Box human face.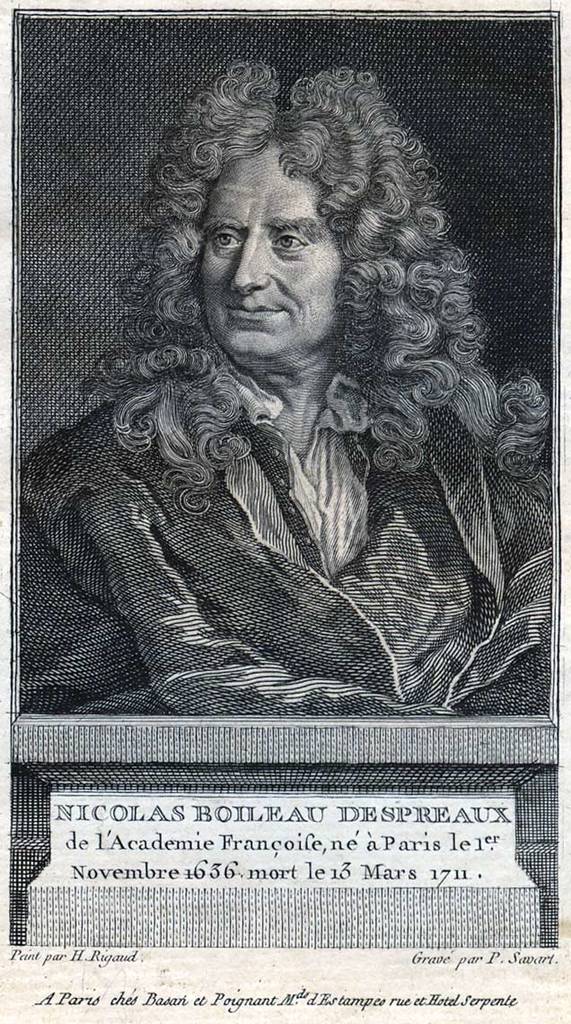
194/137/349/367.
